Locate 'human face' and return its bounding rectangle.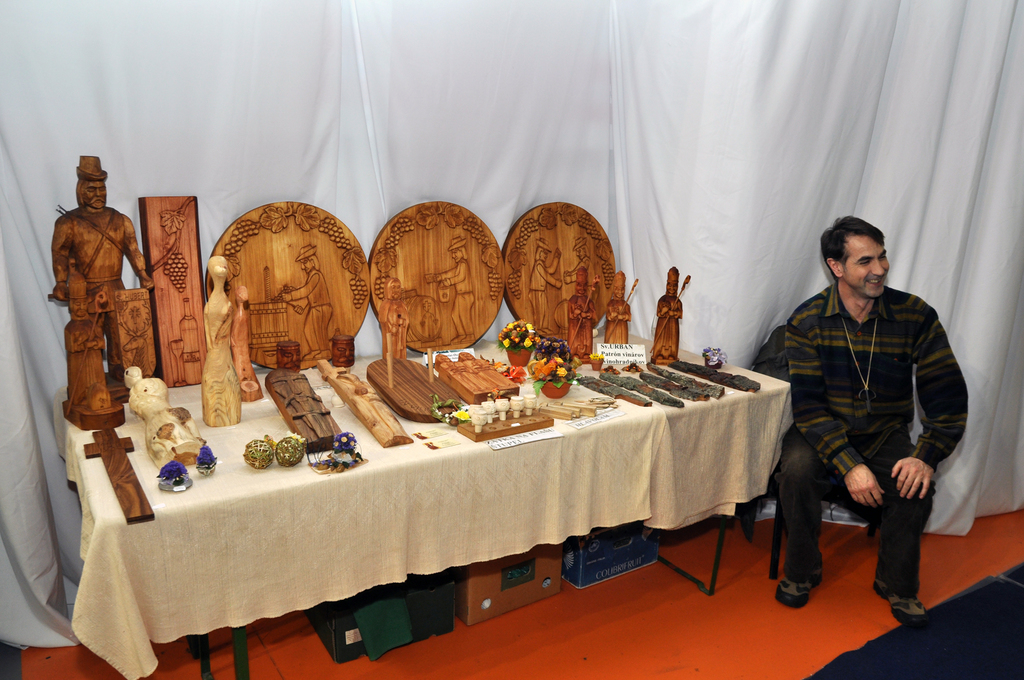
rect(840, 232, 892, 298).
